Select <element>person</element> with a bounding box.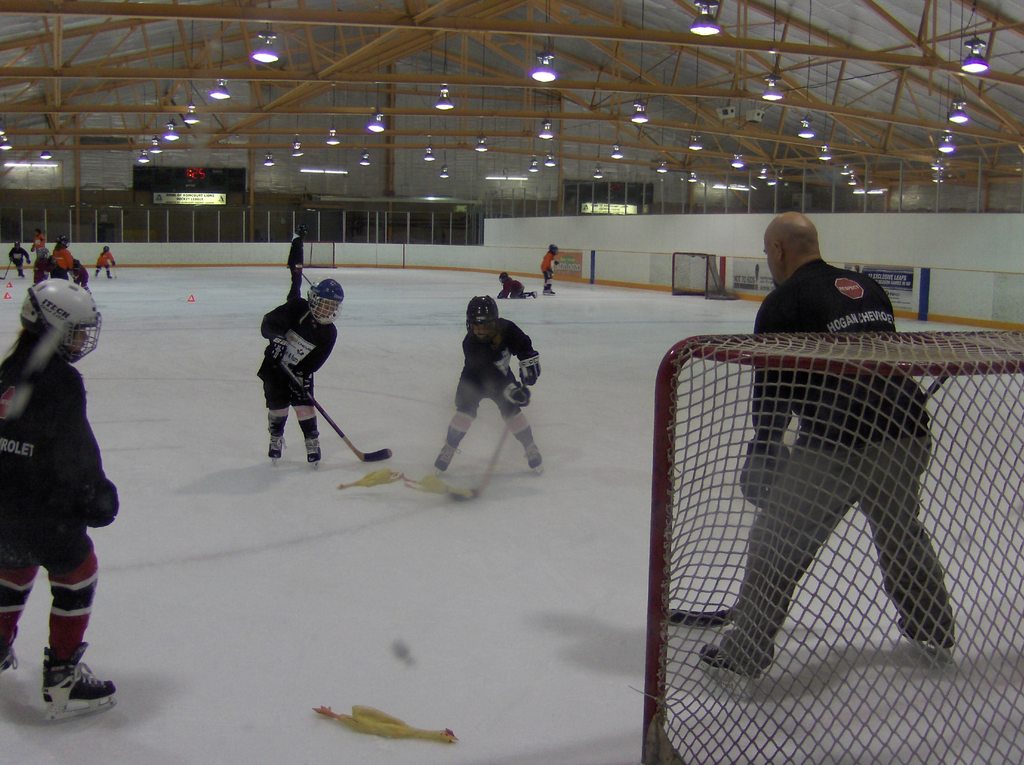
l=432, t=296, r=541, b=472.
